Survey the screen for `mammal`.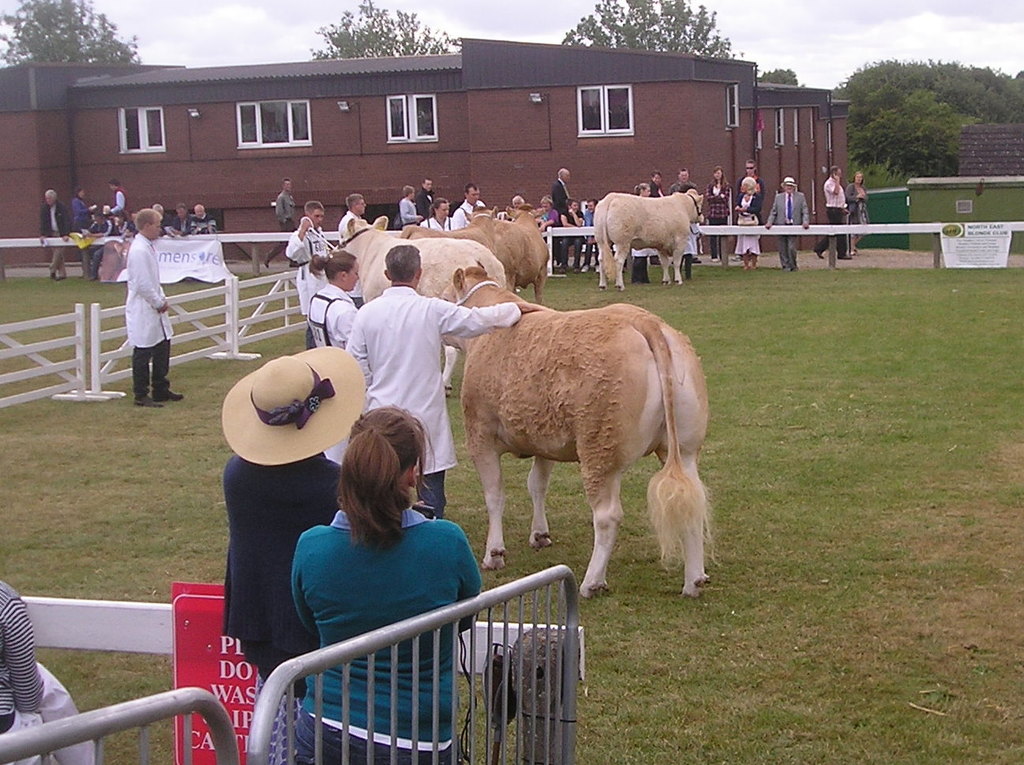
Survey found: select_region(80, 213, 114, 278).
